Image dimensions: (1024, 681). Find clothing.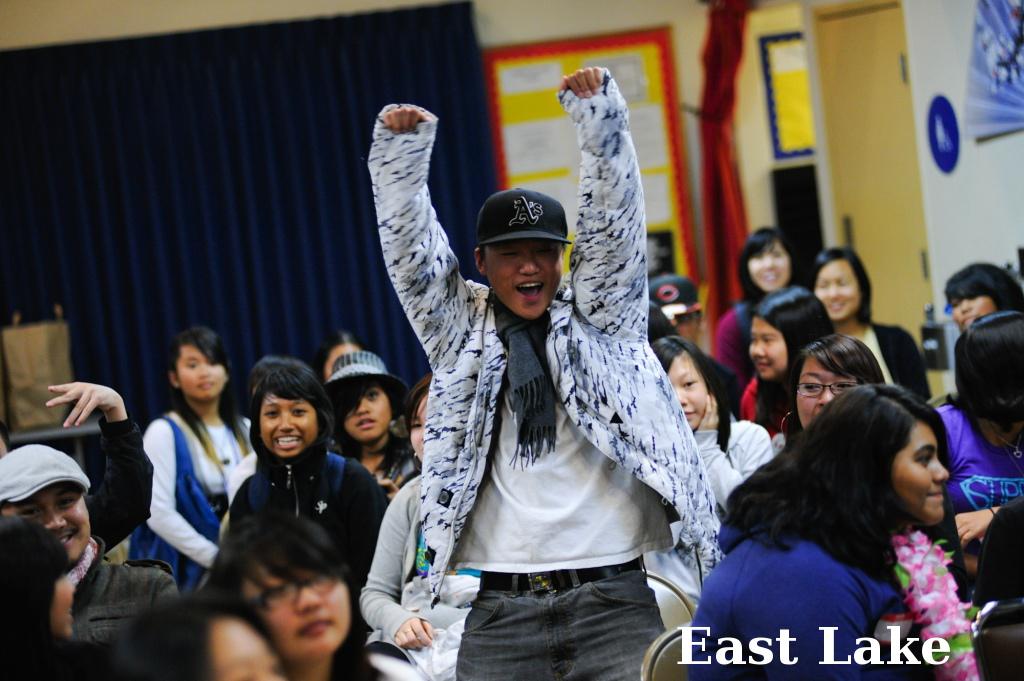
<region>356, 472, 480, 680</region>.
